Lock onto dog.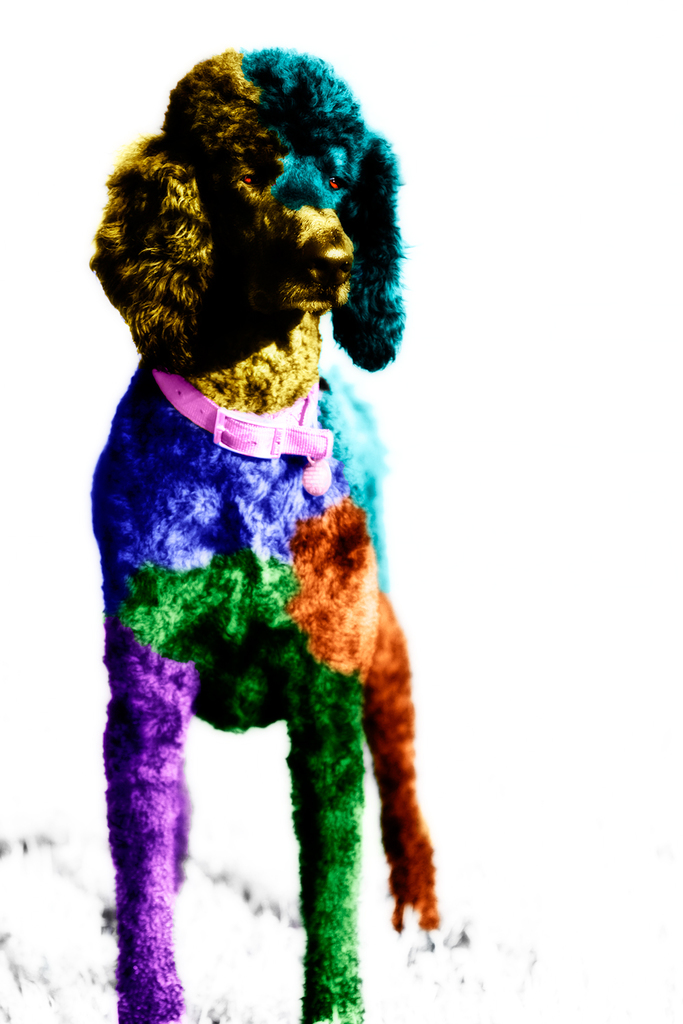
Locked: locate(85, 40, 462, 1023).
